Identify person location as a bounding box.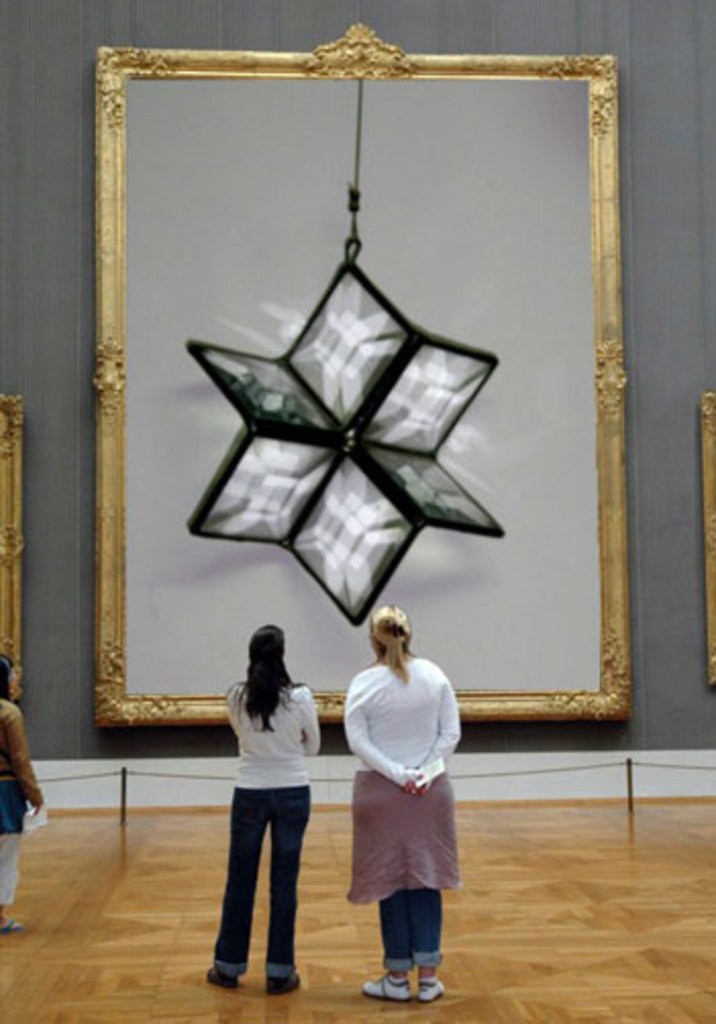
box=[0, 647, 47, 938].
